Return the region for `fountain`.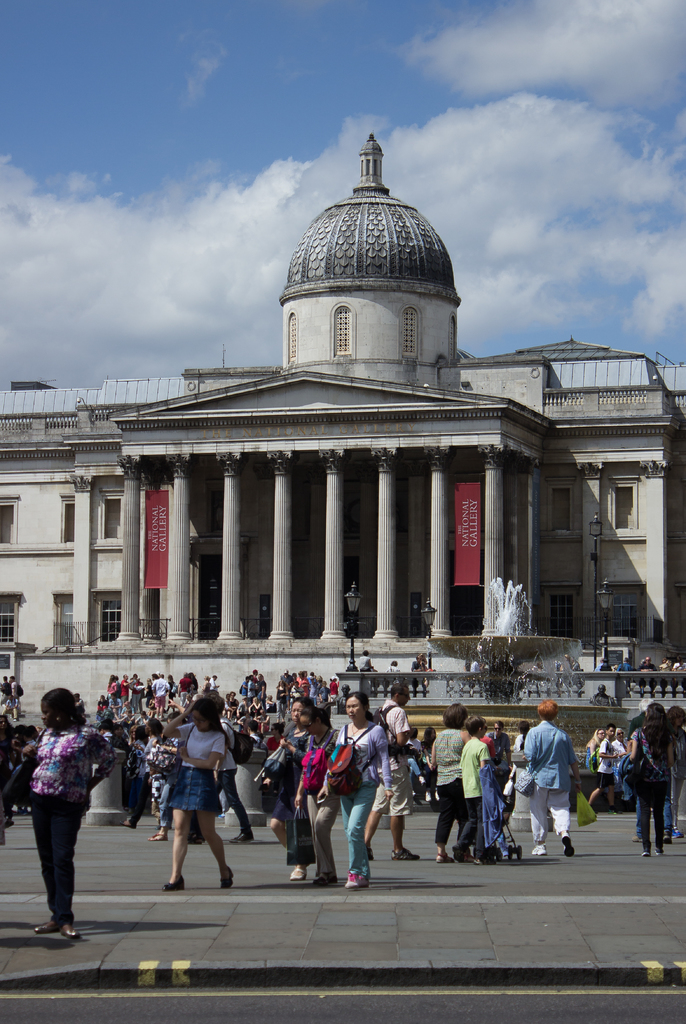
Rect(423, 575, 584, 701).
